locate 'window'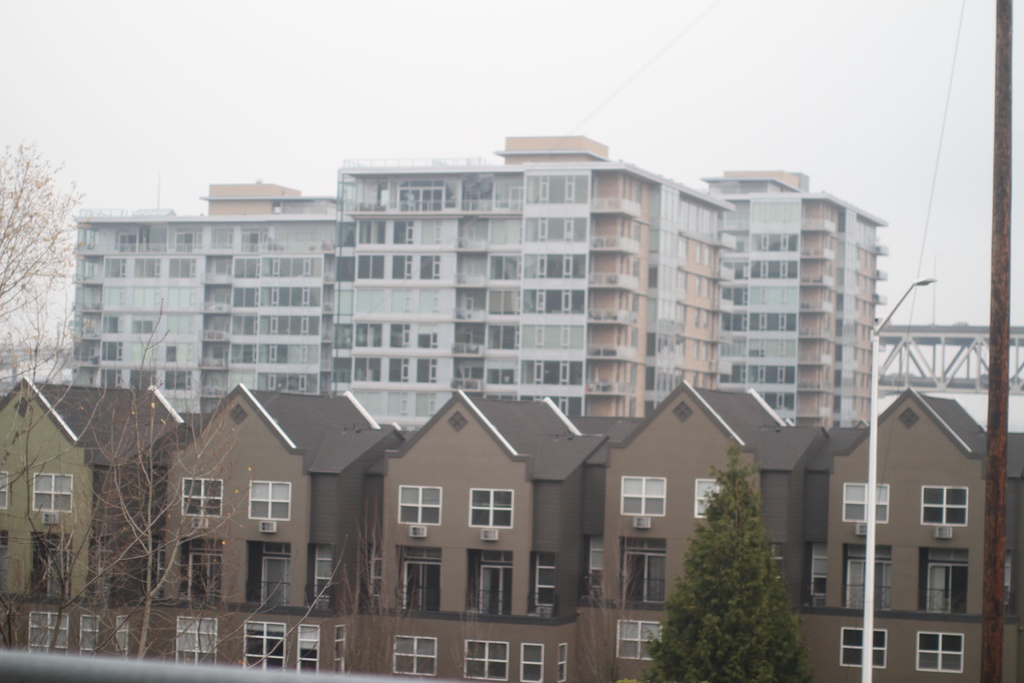
box=[232, 315, 259, 336]
